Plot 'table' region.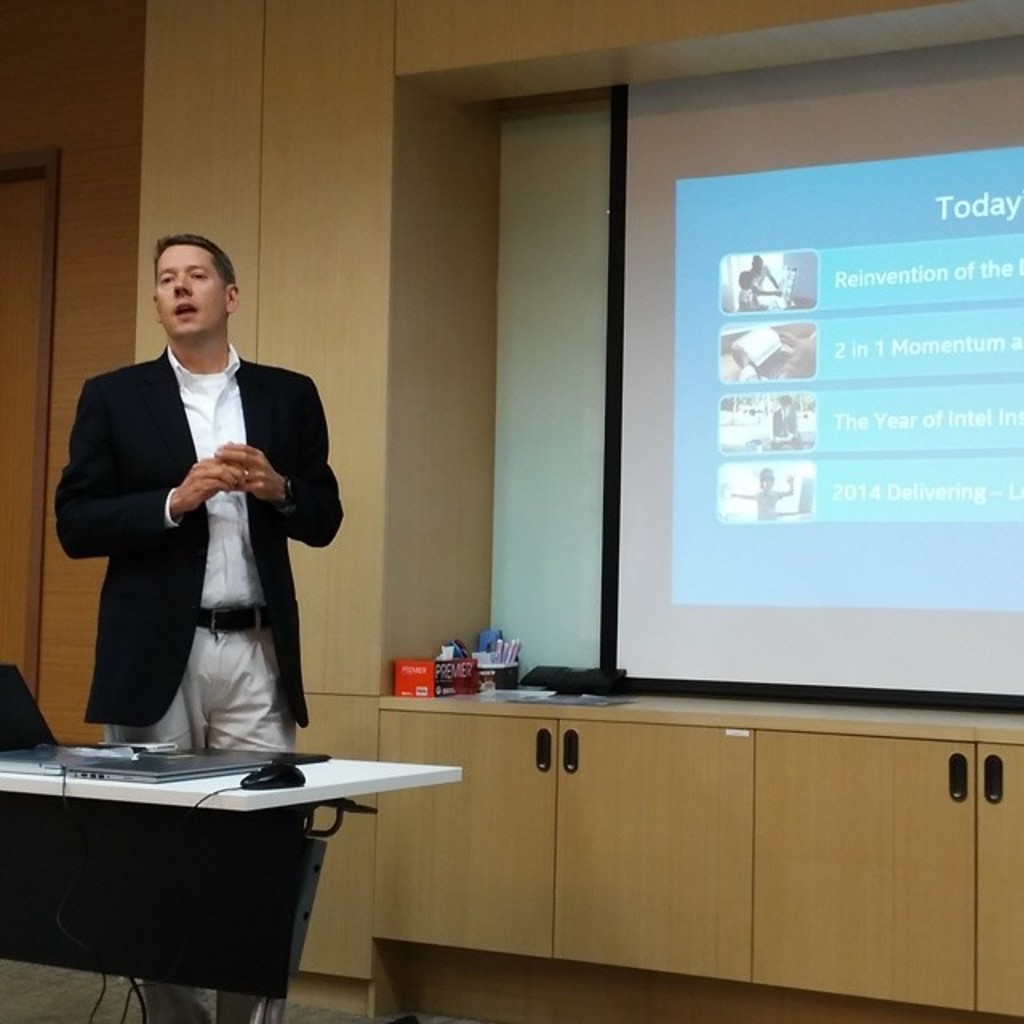
Plotted at 32/741/434/944.
